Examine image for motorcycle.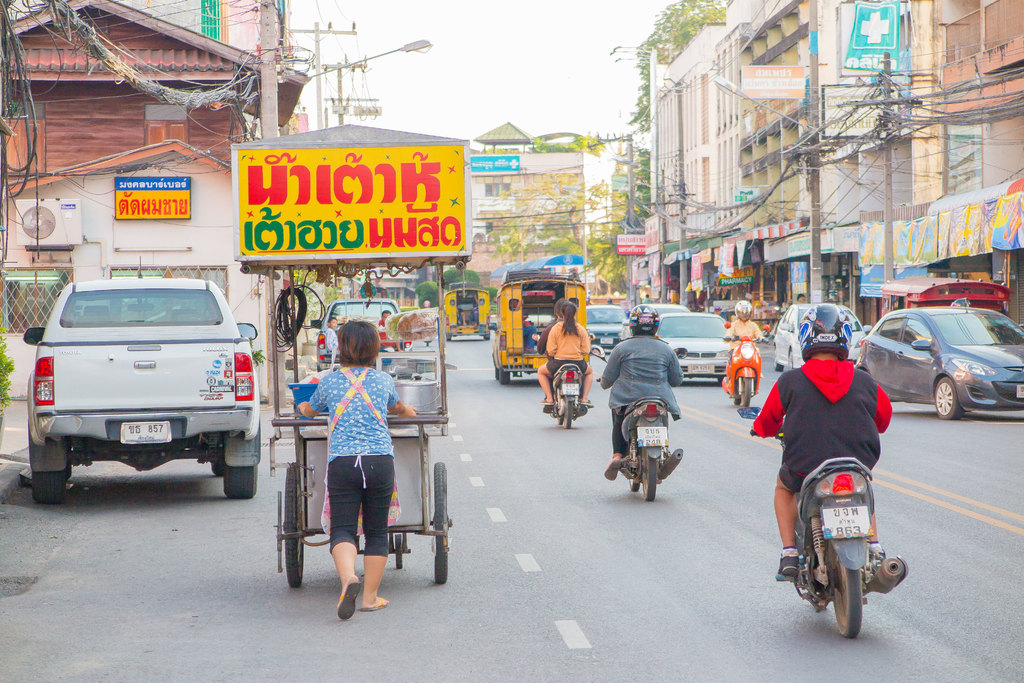
Examination result: detection(766, 429, 904, 638).
